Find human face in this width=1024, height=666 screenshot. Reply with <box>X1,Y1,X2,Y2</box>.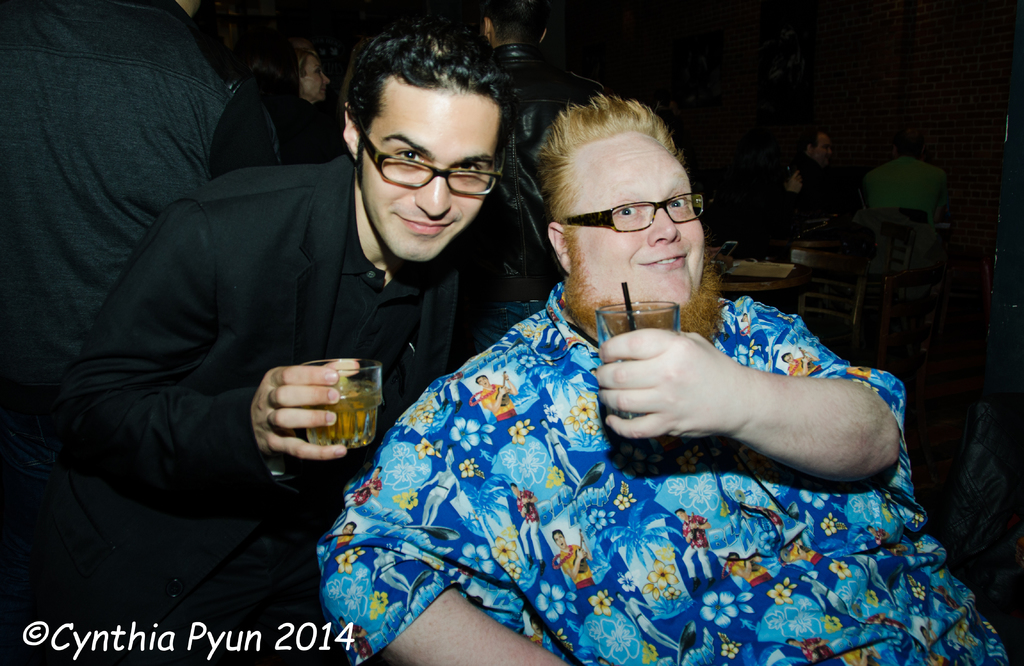
<box>558,128,701,311</box>.
